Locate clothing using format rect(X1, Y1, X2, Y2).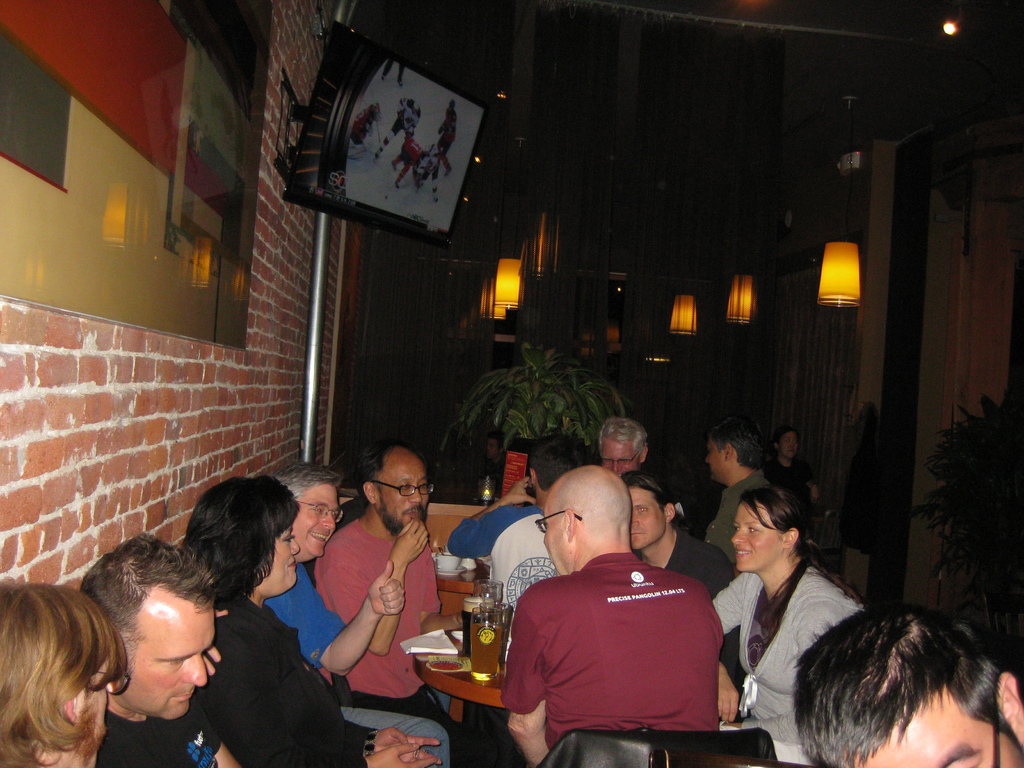
rect(707, 470, 772, 561).
